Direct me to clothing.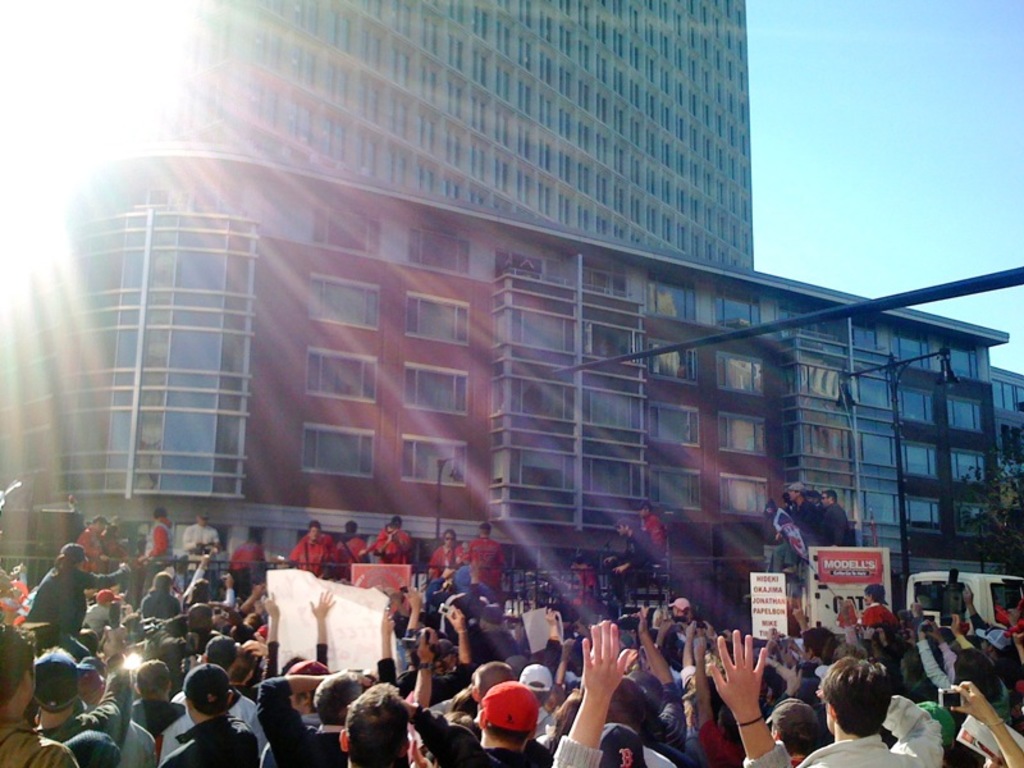
Direction: 426:544:458:582.
